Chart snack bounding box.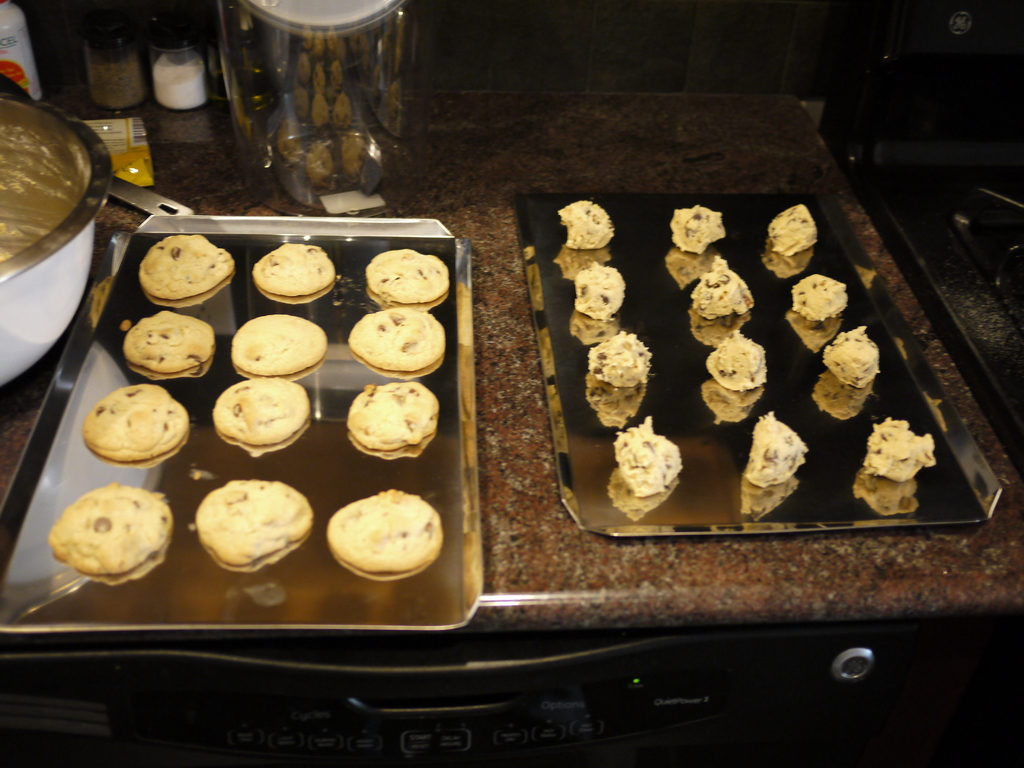
Charted: x1=195 y1=486 x2=316 y2=569.
